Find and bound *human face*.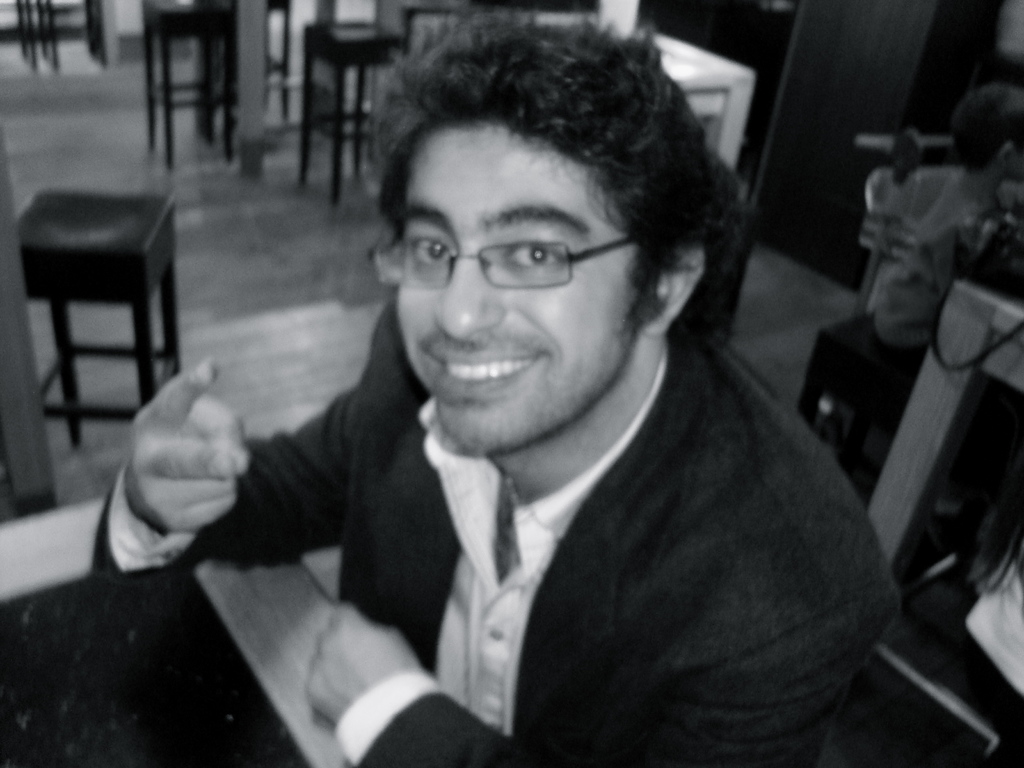
Bound: (left=396, top=118, right=657, bottom=458).
